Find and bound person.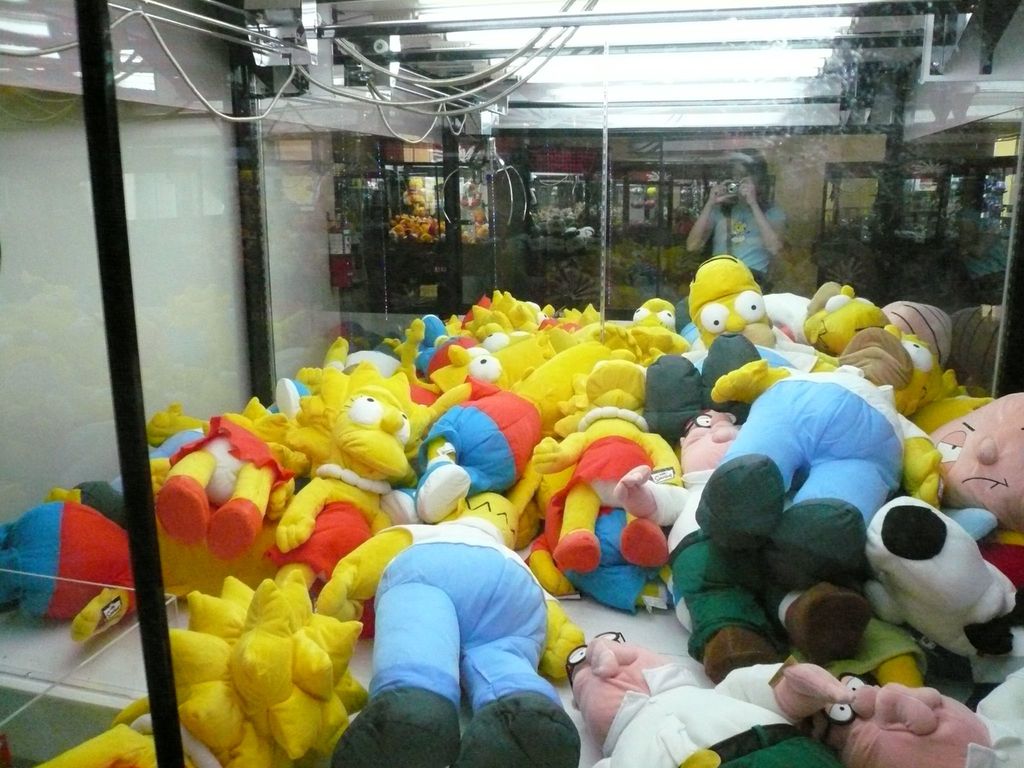
Bound: x1=321, y1=491, x2=583, y2=767.
